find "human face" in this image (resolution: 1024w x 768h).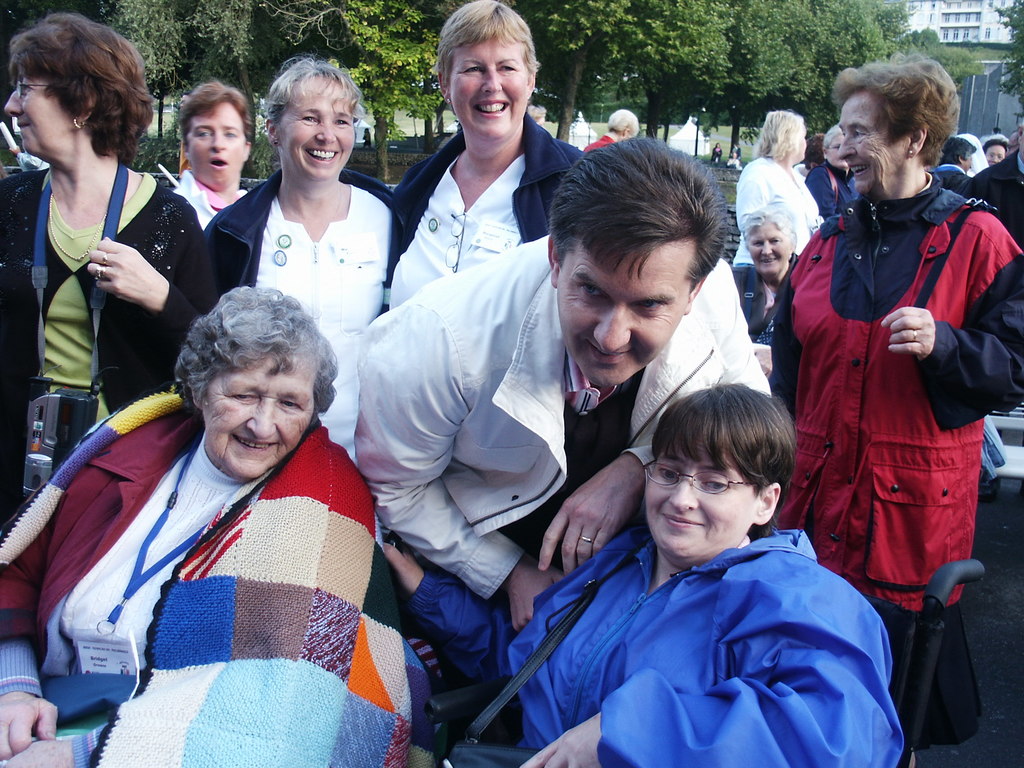
box=[747, 217, 790, 273].
